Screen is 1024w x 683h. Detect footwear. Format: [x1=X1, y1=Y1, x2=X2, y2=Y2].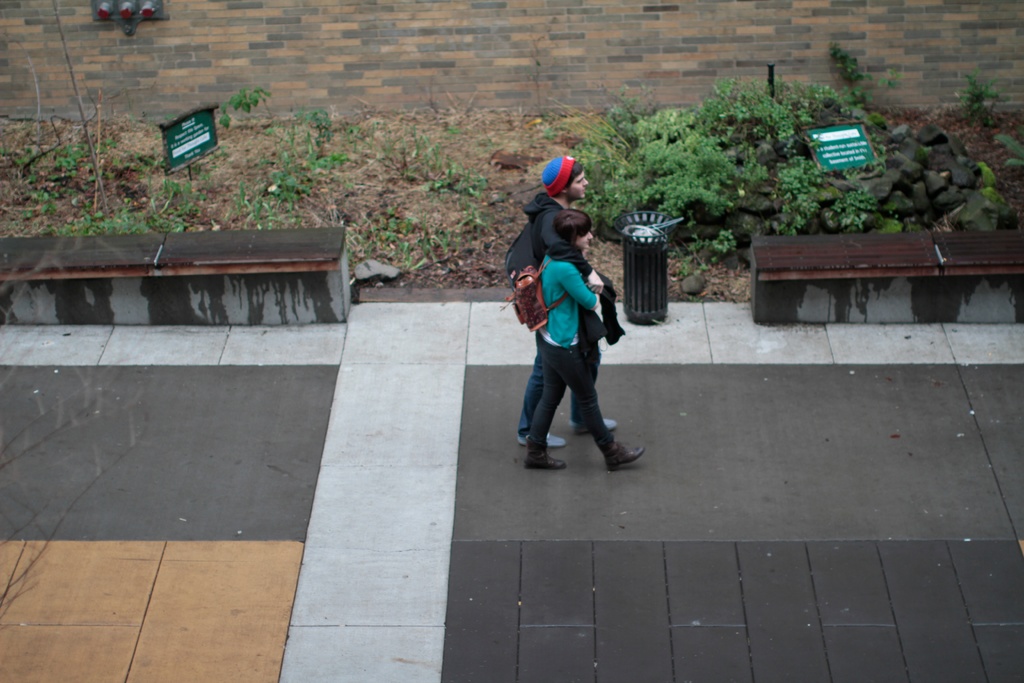
[x1=600, y1=437, x2=646, y2=472].
